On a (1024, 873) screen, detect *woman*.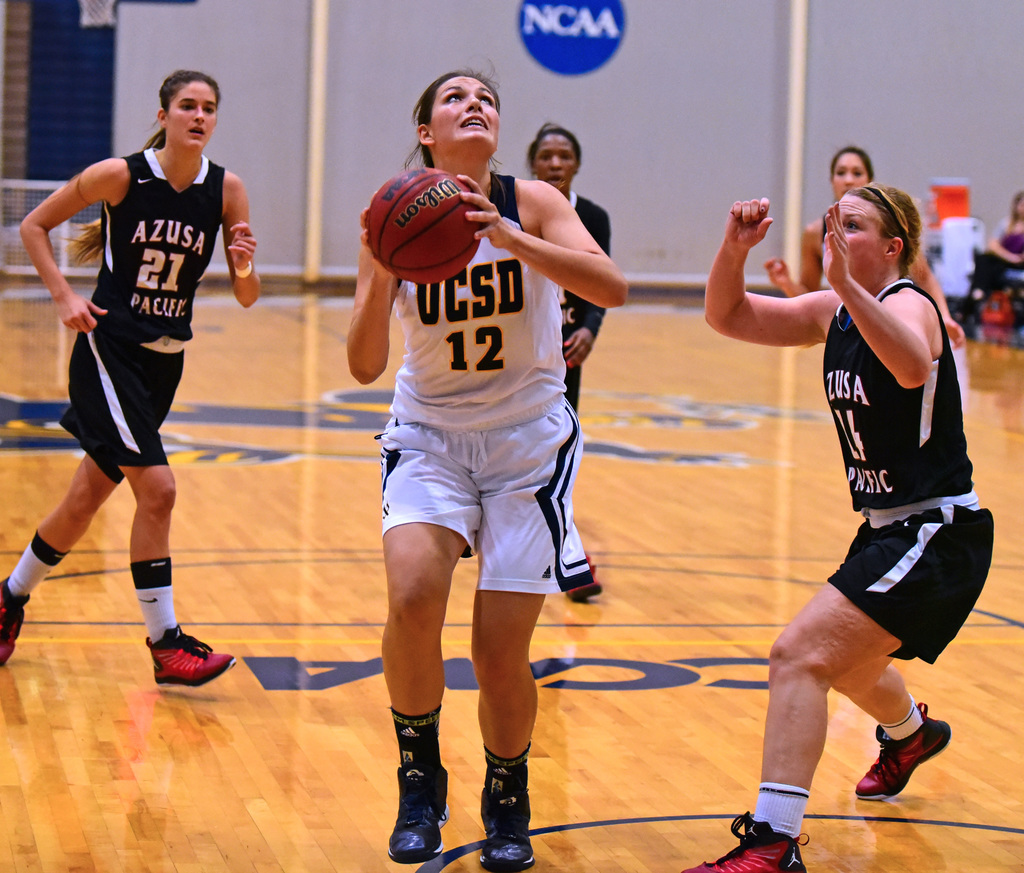
(left=730, top=143, right=1000, bottom=872).
